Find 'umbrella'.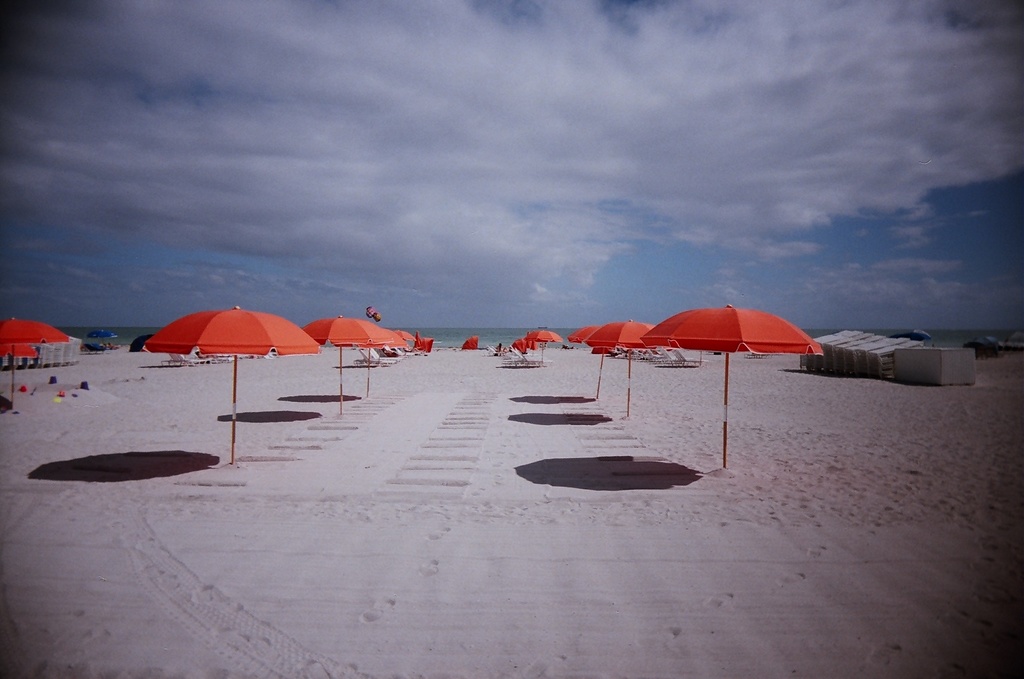
586 320 654 416.
